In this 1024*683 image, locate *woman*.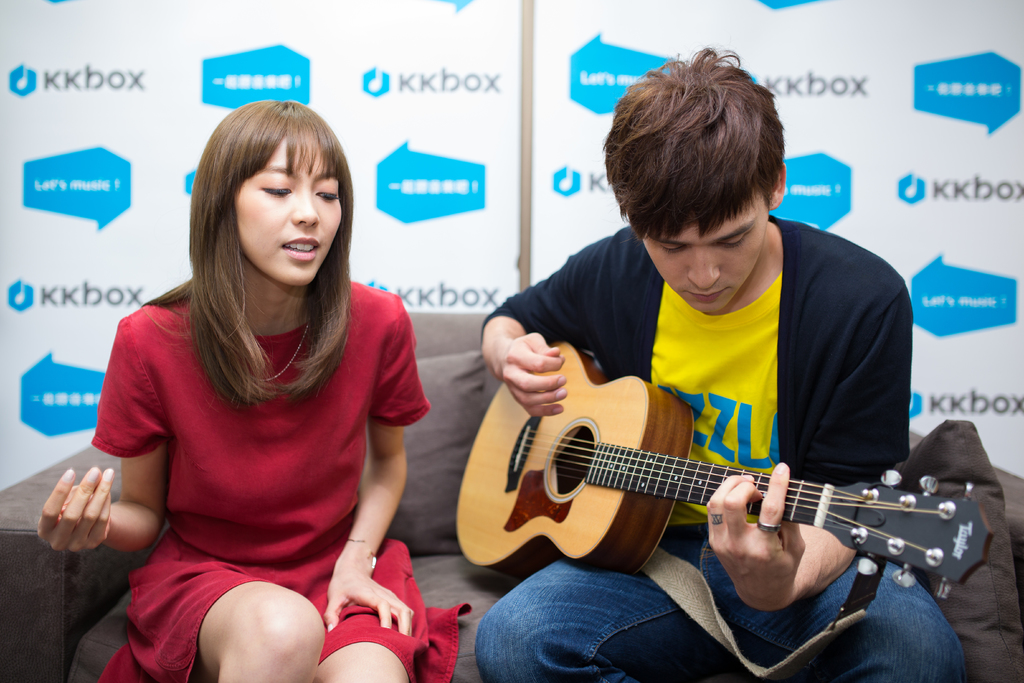
Bounding box: Rect(76, 105, 447, 673).
